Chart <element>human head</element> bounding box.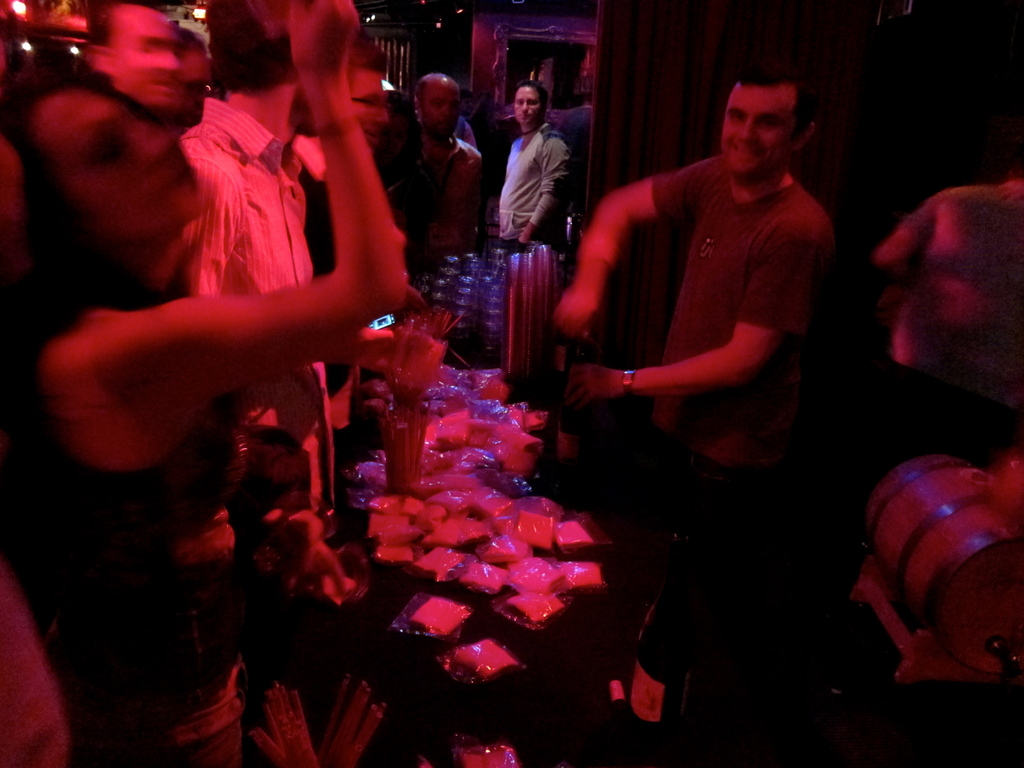
Charted: [left=417, top=73, right=465, bottom=138].
